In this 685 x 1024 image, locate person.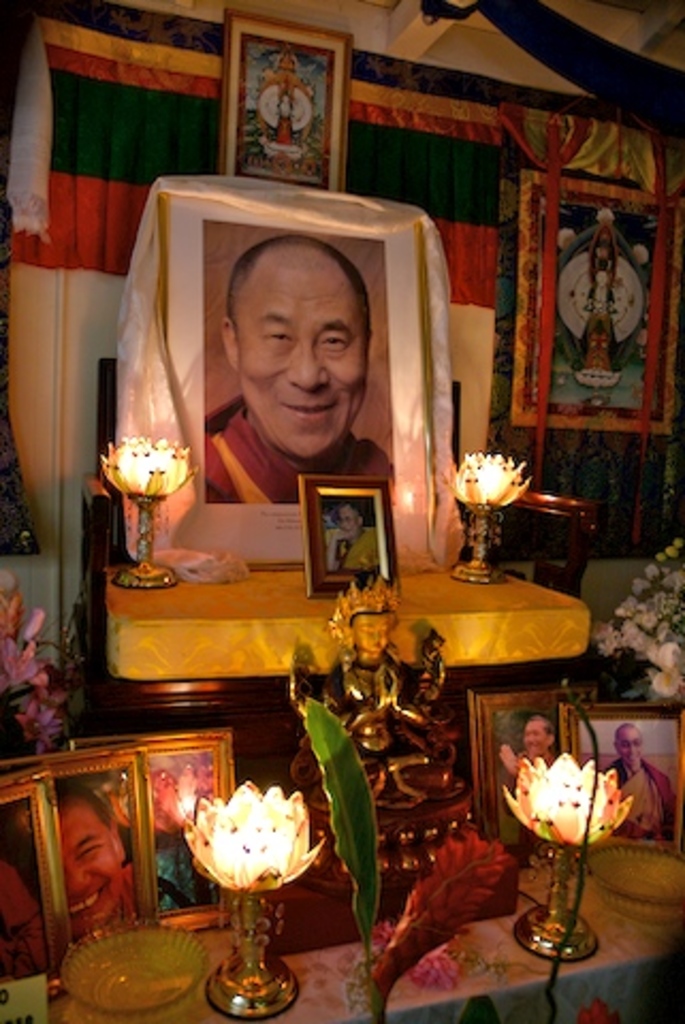
Bounding box: 499, 710, 574, 836.
